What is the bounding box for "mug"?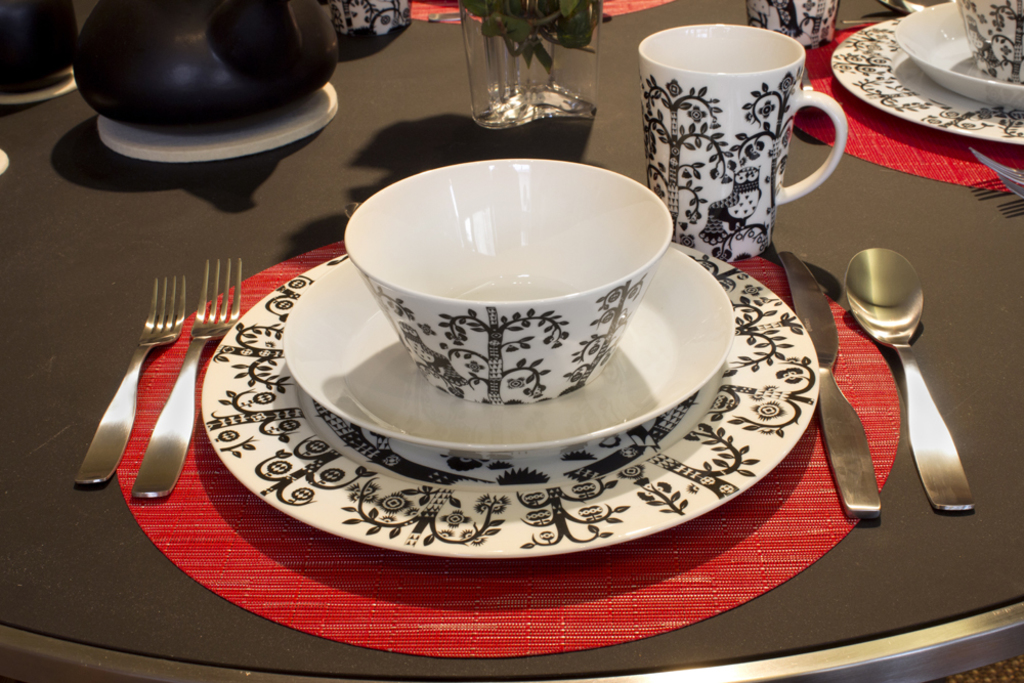
(638, 27, 847, 262).
